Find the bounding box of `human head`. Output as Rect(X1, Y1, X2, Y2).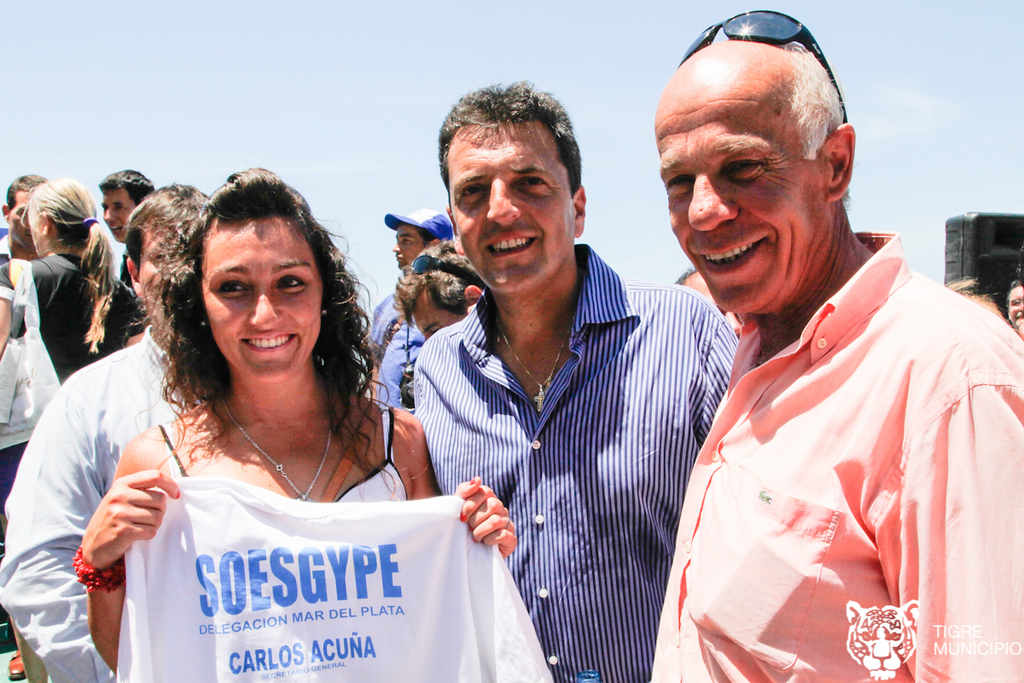
Rect(443, 82, 585, 294).
